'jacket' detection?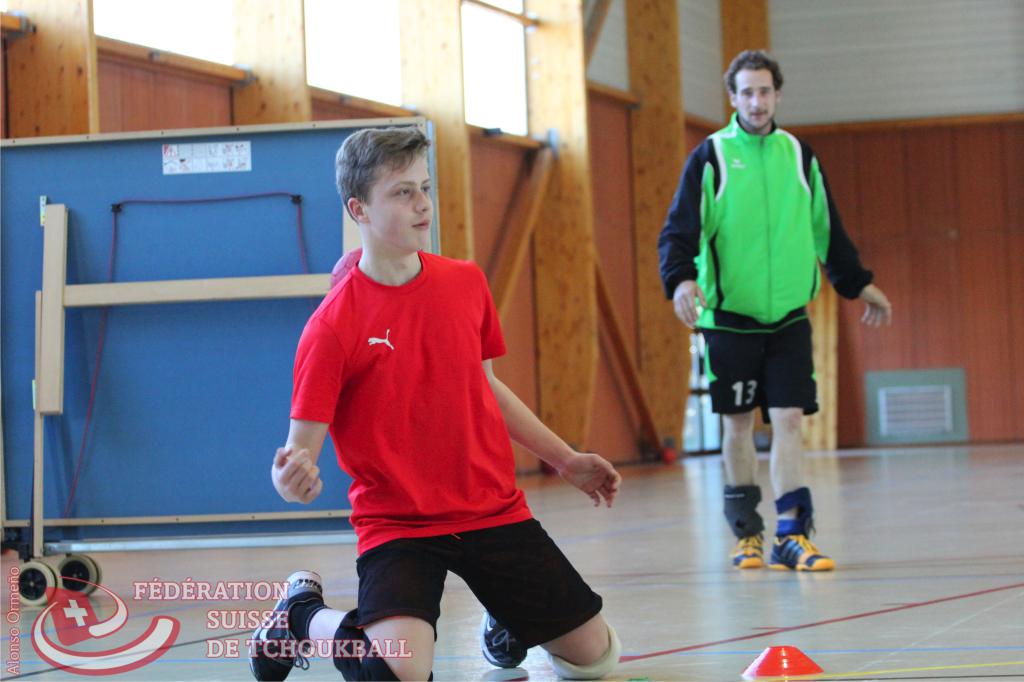
crop(666, 112, 871, 334)
